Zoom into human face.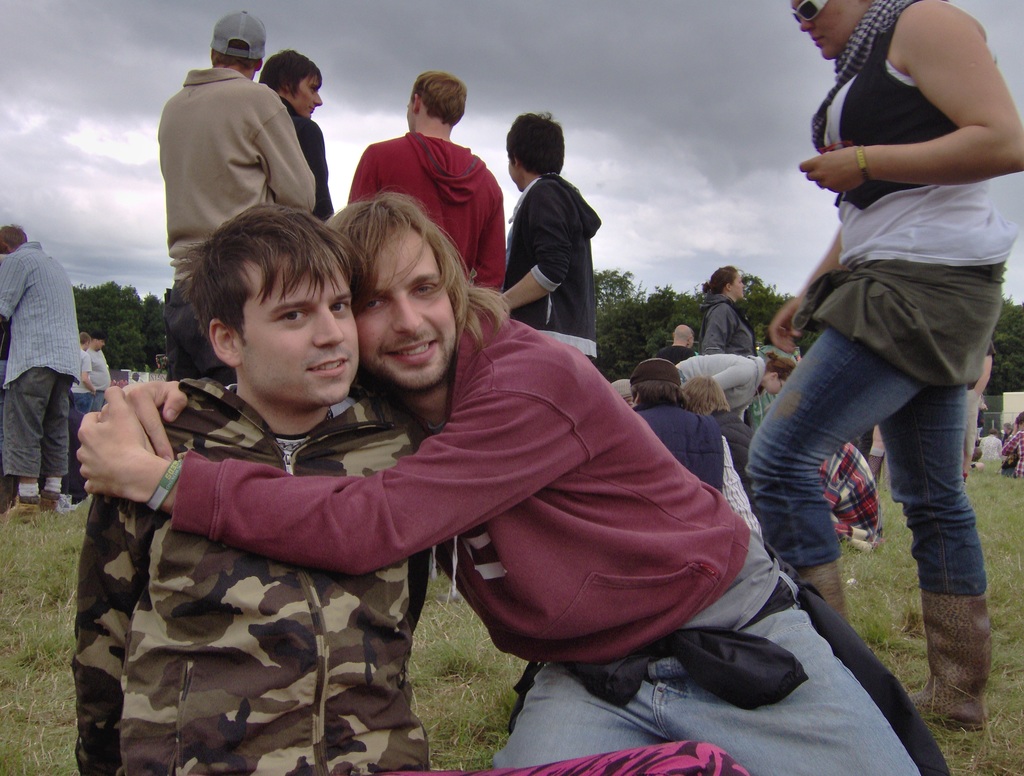
Zoom target: Rect(766, 377, 786, 394).
